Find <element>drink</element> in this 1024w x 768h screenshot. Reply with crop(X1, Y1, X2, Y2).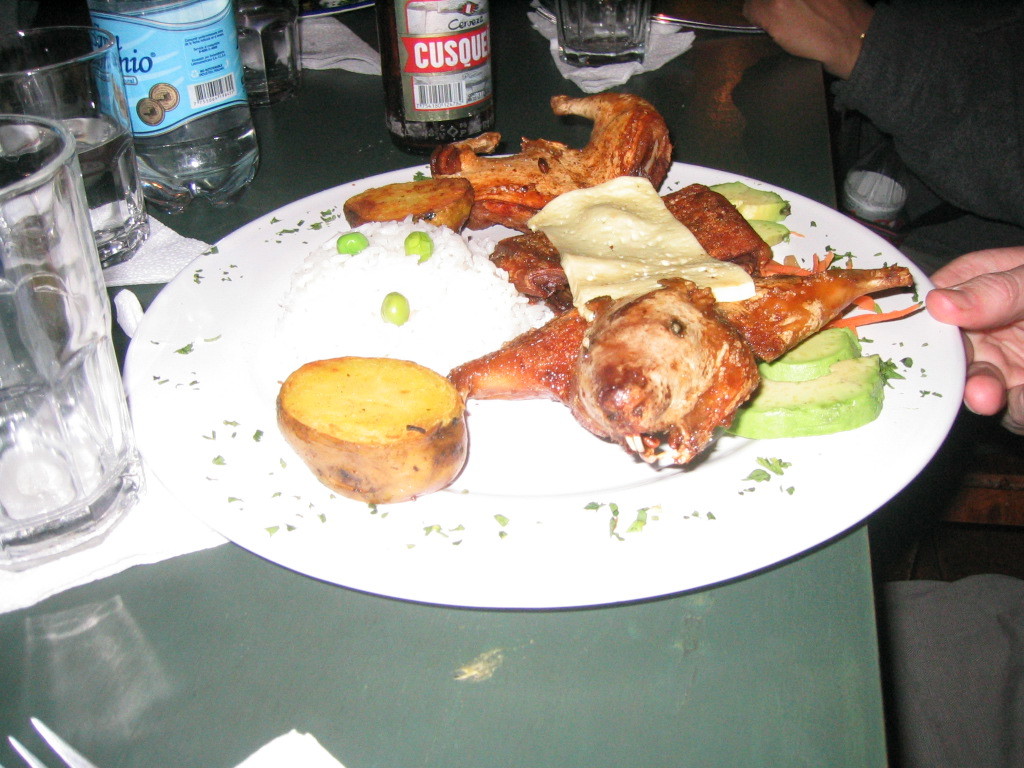
crop(381, 0, 501, 160).
